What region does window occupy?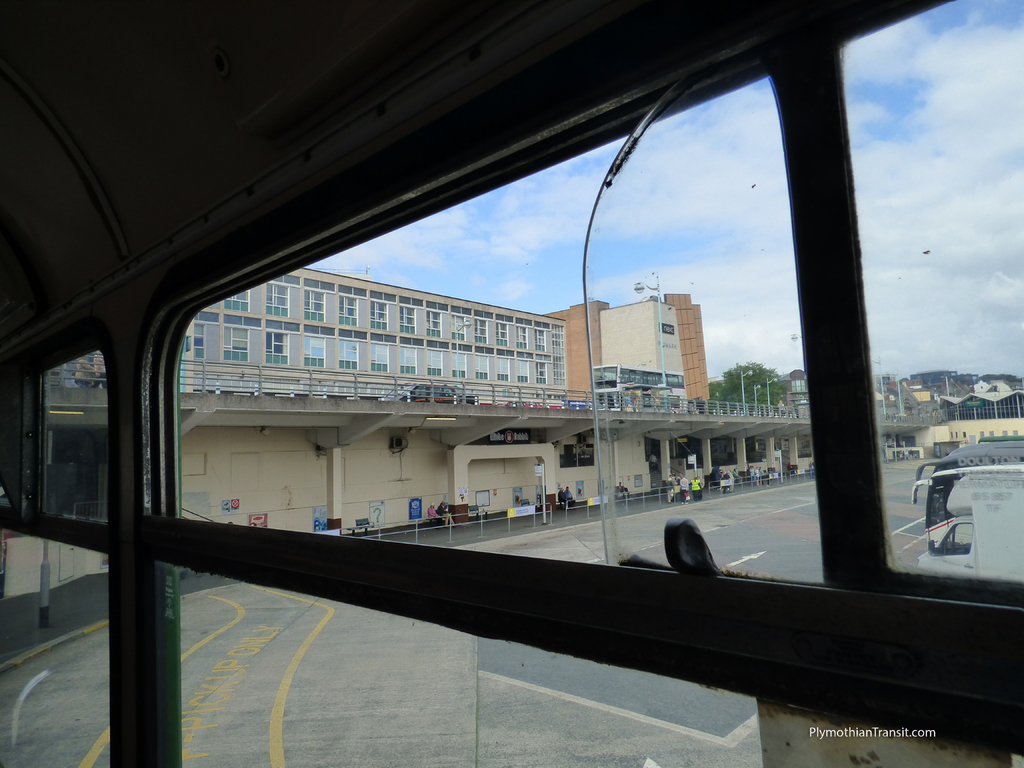
[left=216, top=328, right=251, bottom=367].
